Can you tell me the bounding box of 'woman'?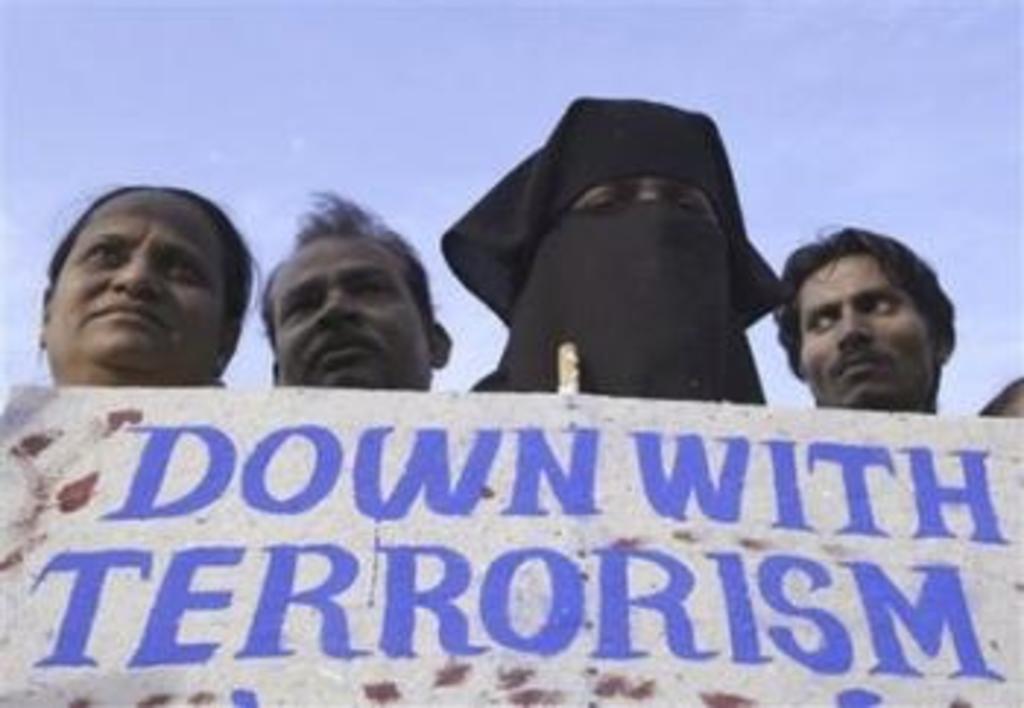
select_region(427, 102, 781, 392).
